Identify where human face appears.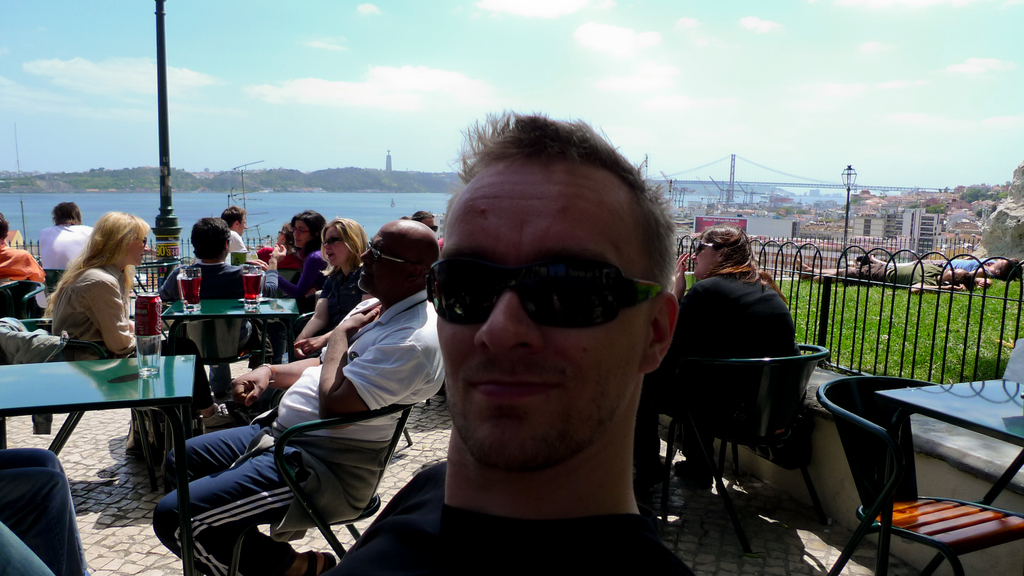
Appears at bbox=[236, 212, 246, 233].
